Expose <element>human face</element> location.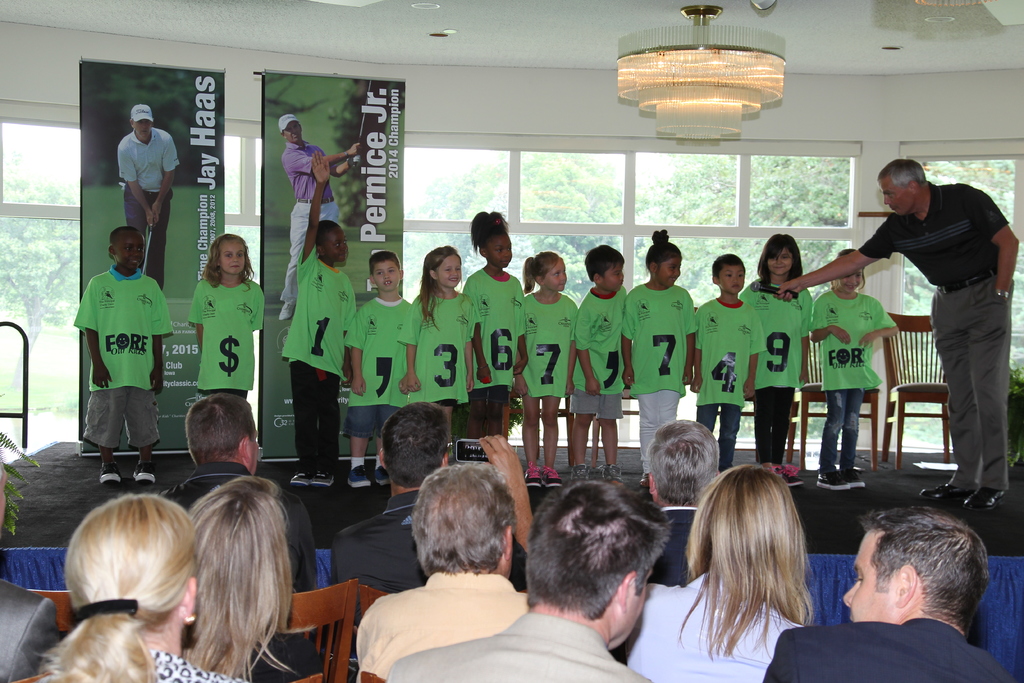
Exposed at 373/261/402/284.
